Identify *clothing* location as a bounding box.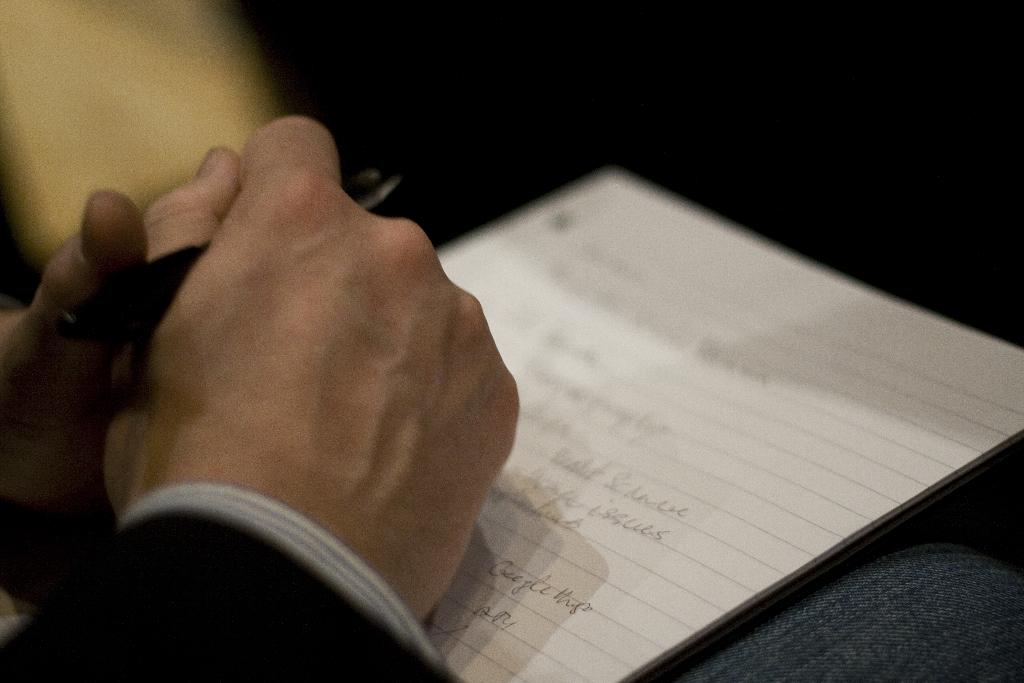
box=[0, 478, 1023, 682].
